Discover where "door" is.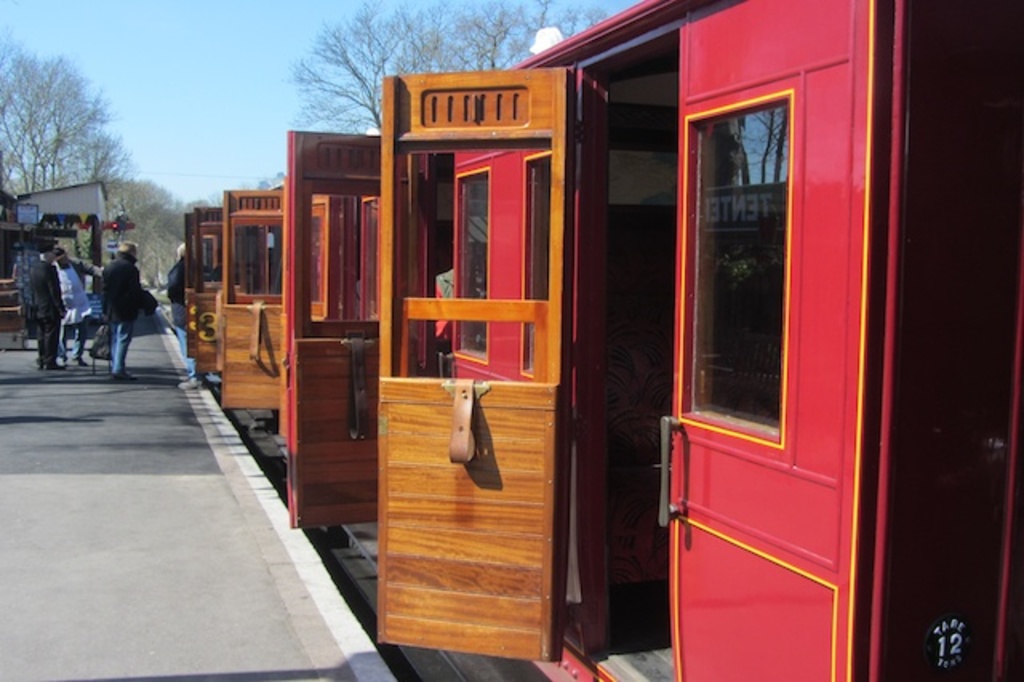
Discovered at BBox(182, 213, 195, 357).
